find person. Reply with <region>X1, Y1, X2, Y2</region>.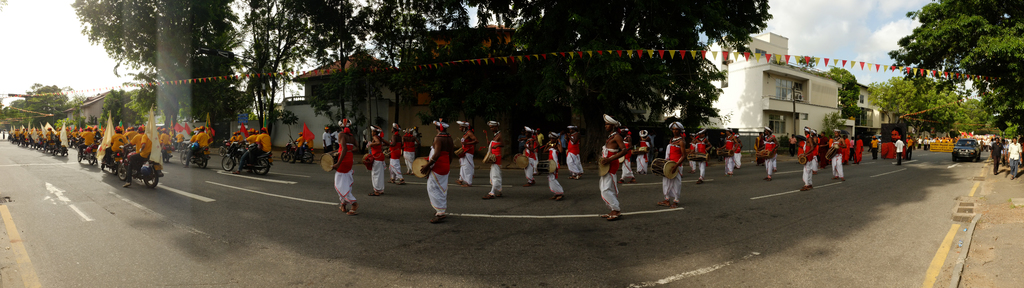
<region>636, 124, 650, 175</region>.
